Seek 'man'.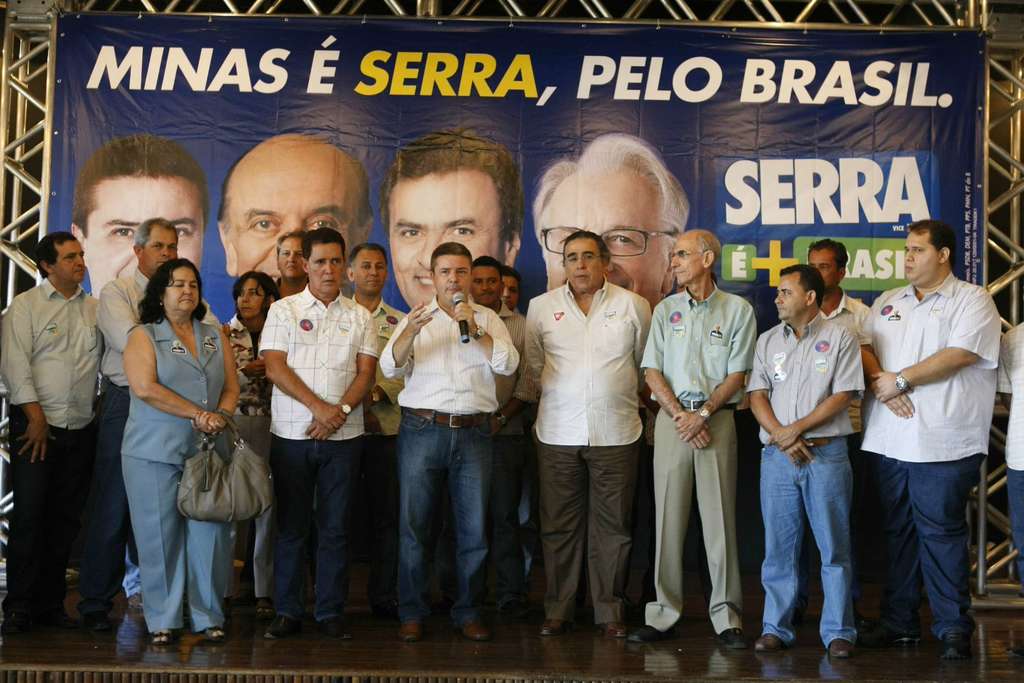
(257, 227, 385, 639).
